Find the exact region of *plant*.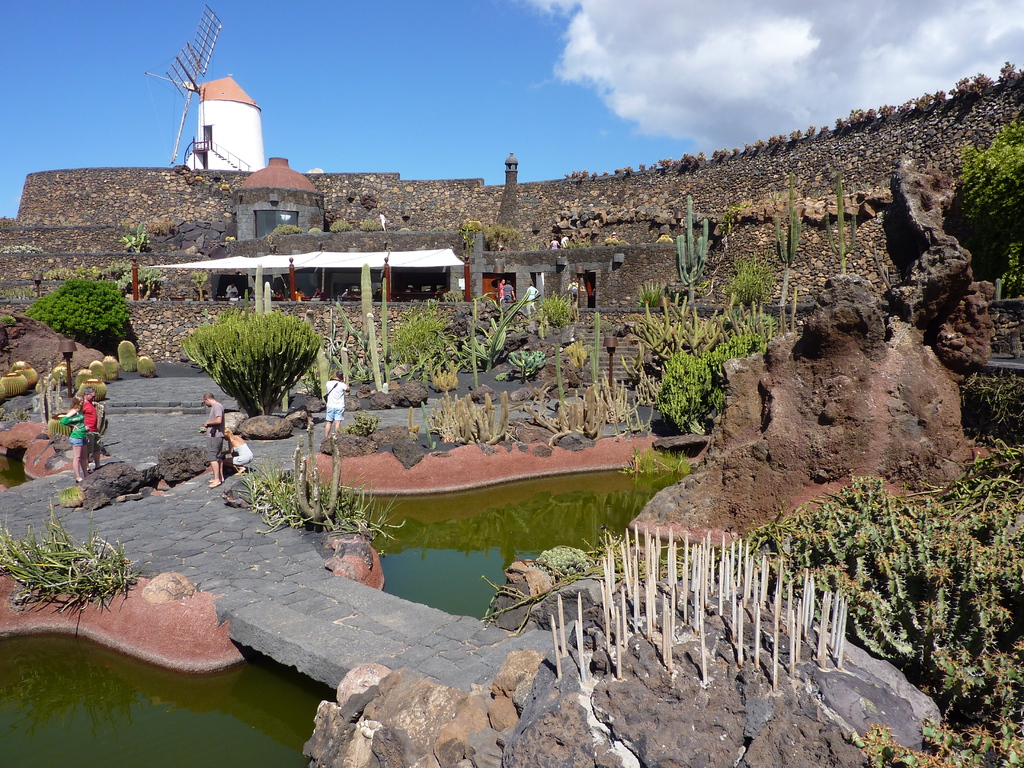
Exact region: box(117, 220, 163, 255).
